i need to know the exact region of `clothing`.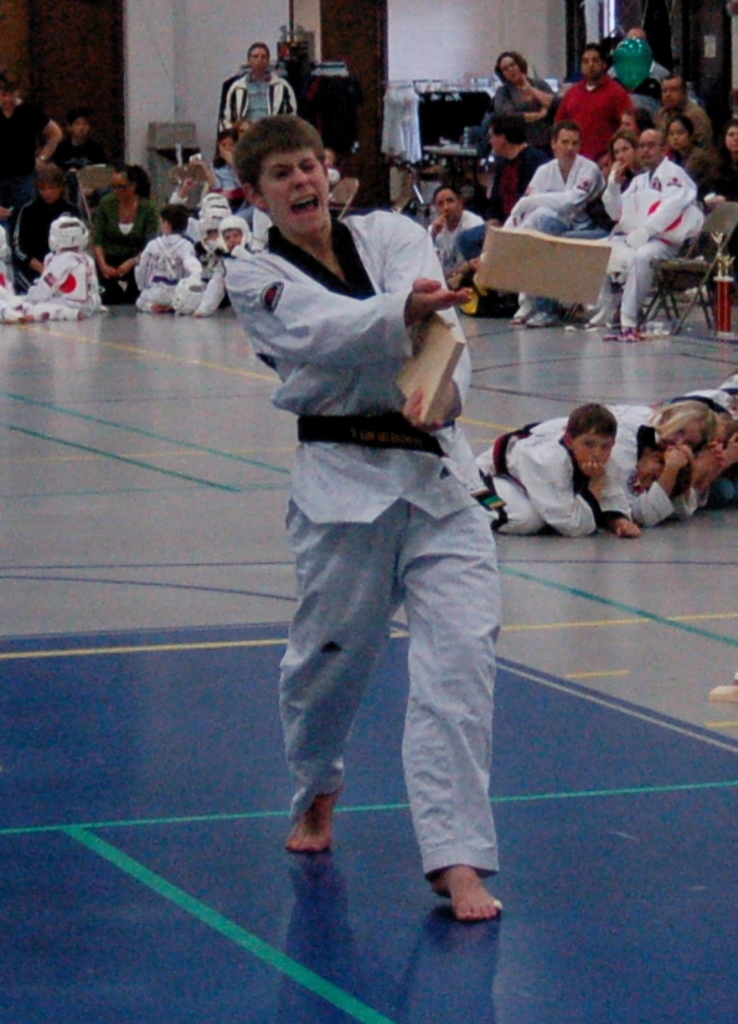
Region: 42:131:114:195.
